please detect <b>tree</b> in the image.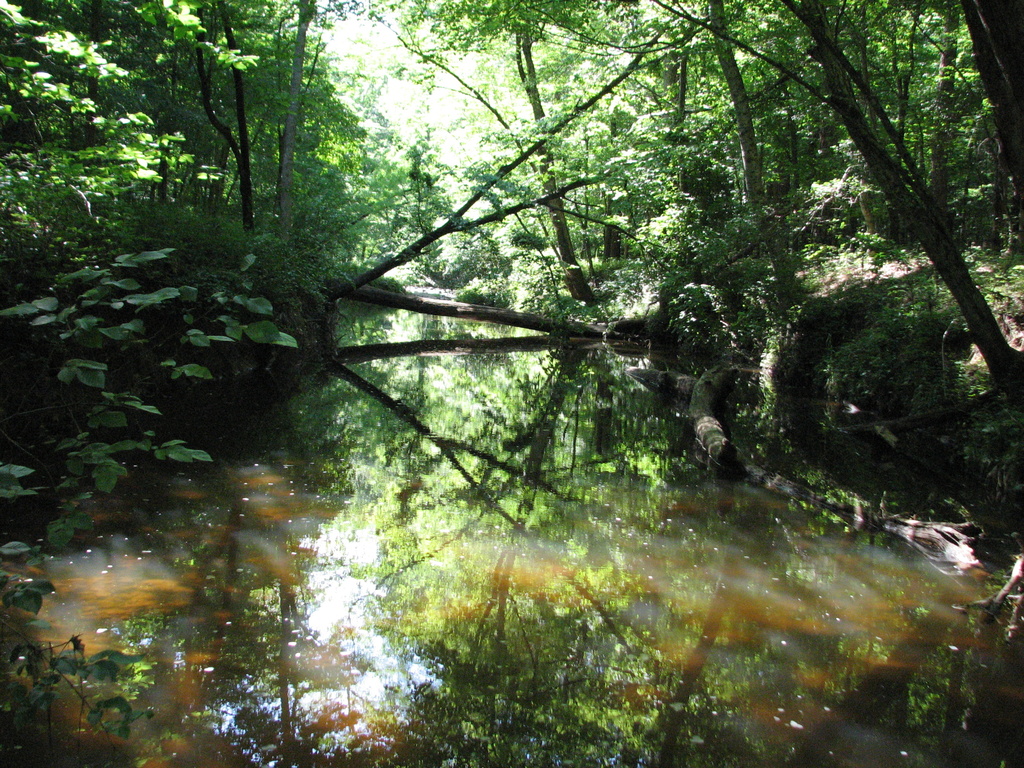
<bbox>631, 0, 815, 305</bbox>.
